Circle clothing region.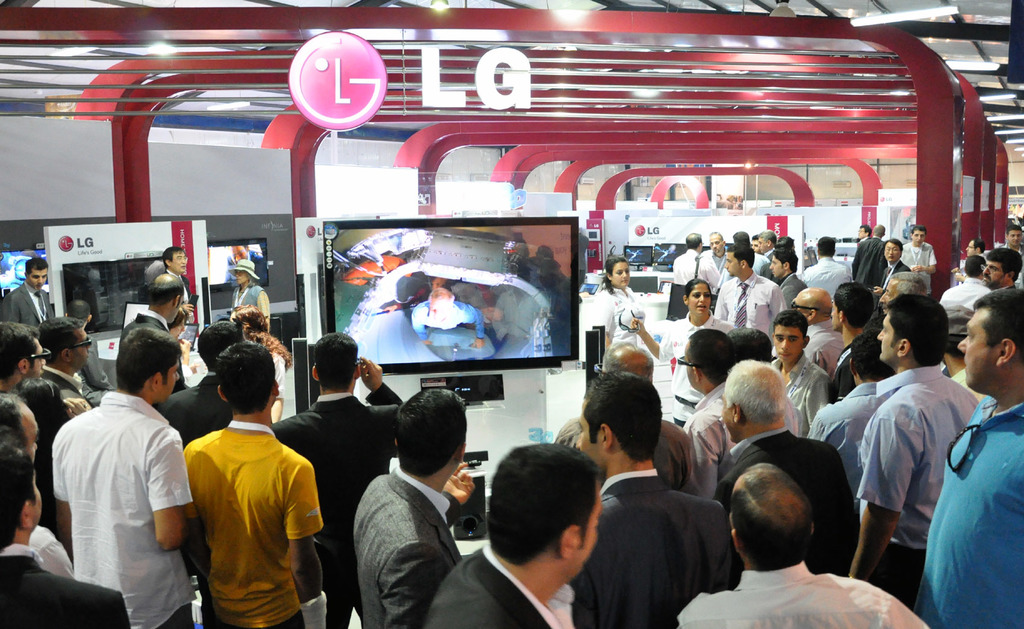
Region: bbox(349, 463, 467, 628).
